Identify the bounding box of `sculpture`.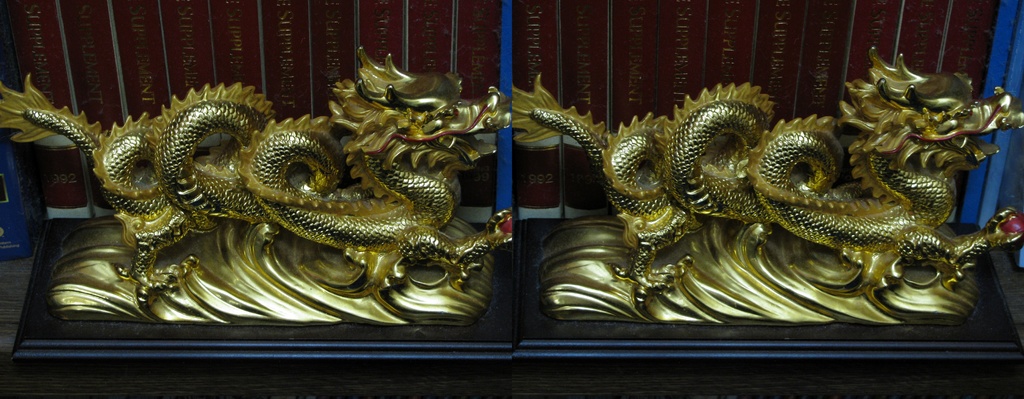
select_region(19, 79, 486, 329).
